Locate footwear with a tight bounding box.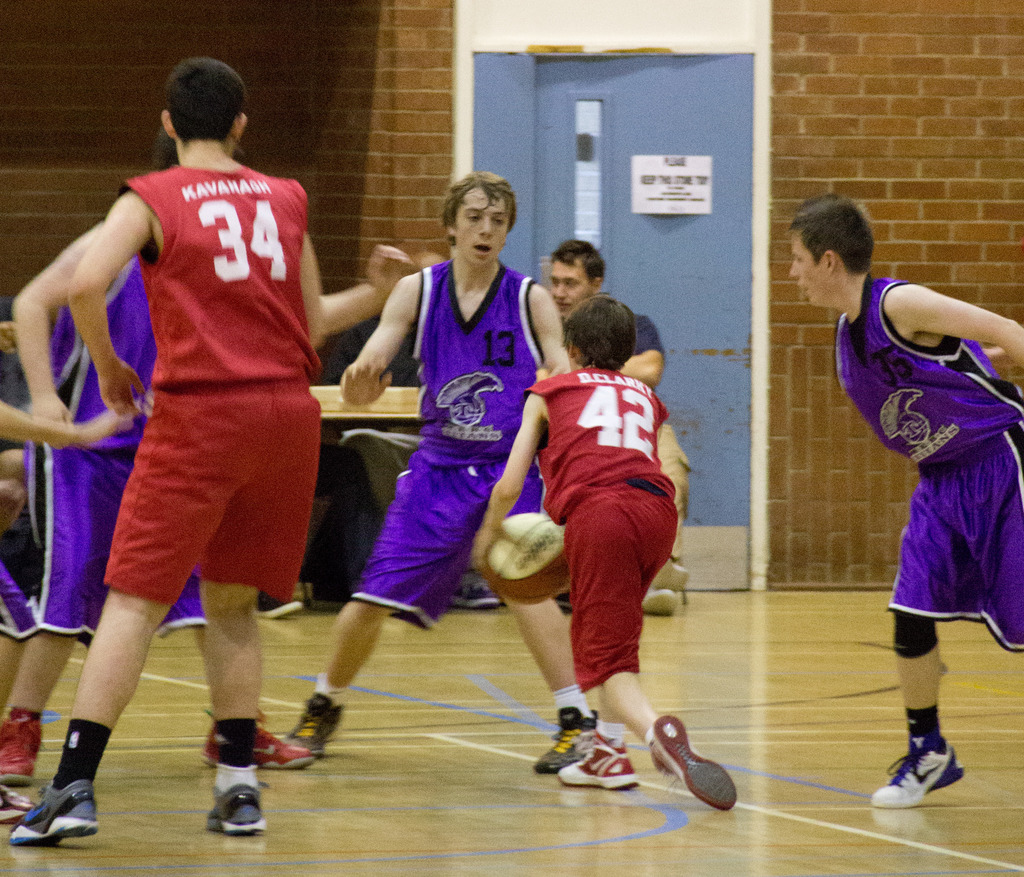
(x1=256, y1=594, x2=305, y2=618).
